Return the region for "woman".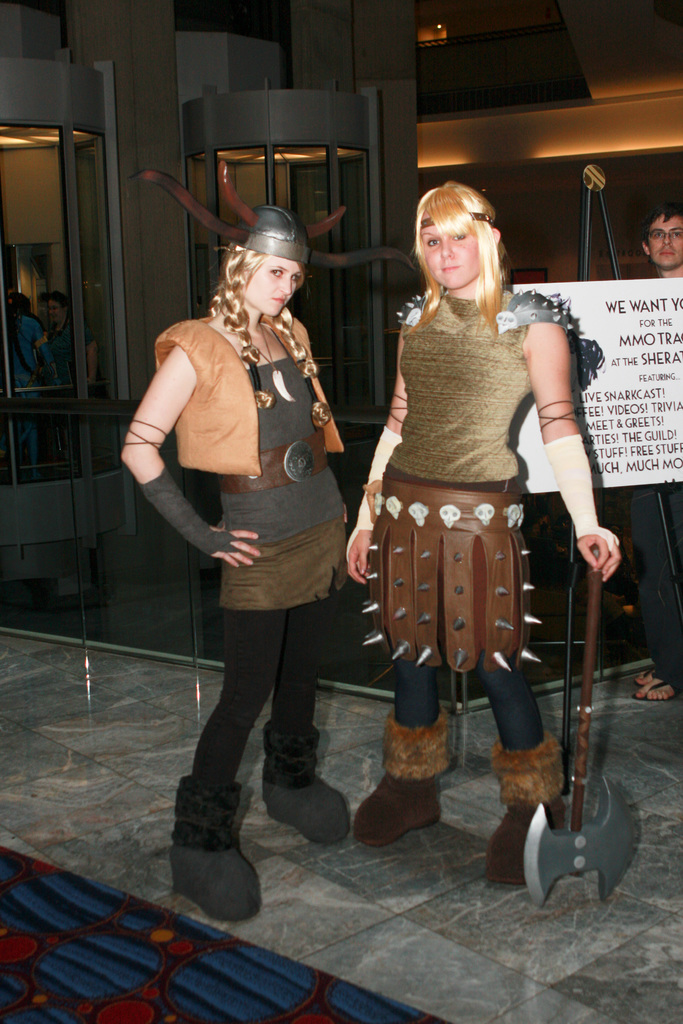
pyautogui.locateOnScreen(140, 202, 362, 851).
